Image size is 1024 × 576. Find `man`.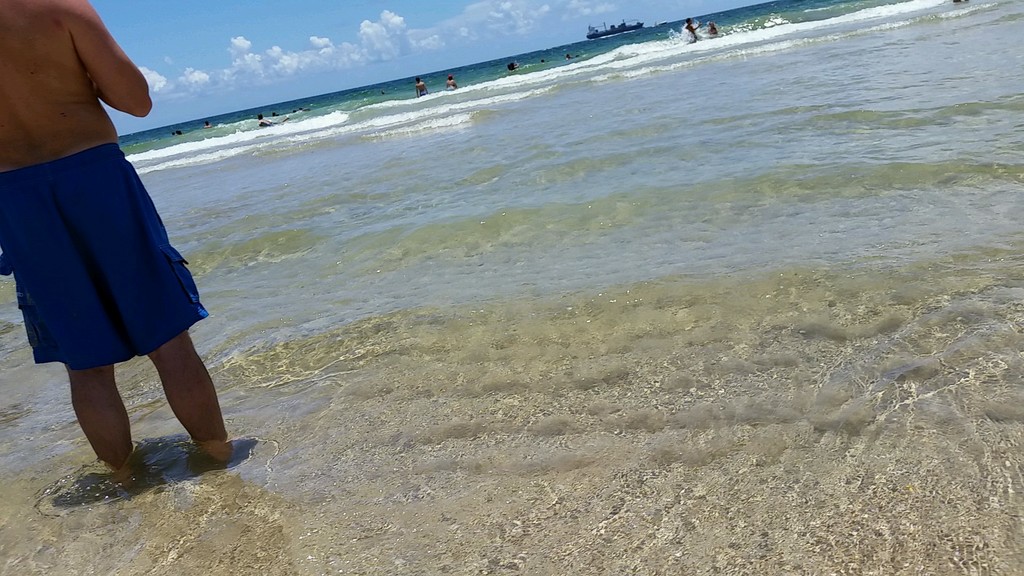
(x1=0, y1=0, x2=237, y2=476).
